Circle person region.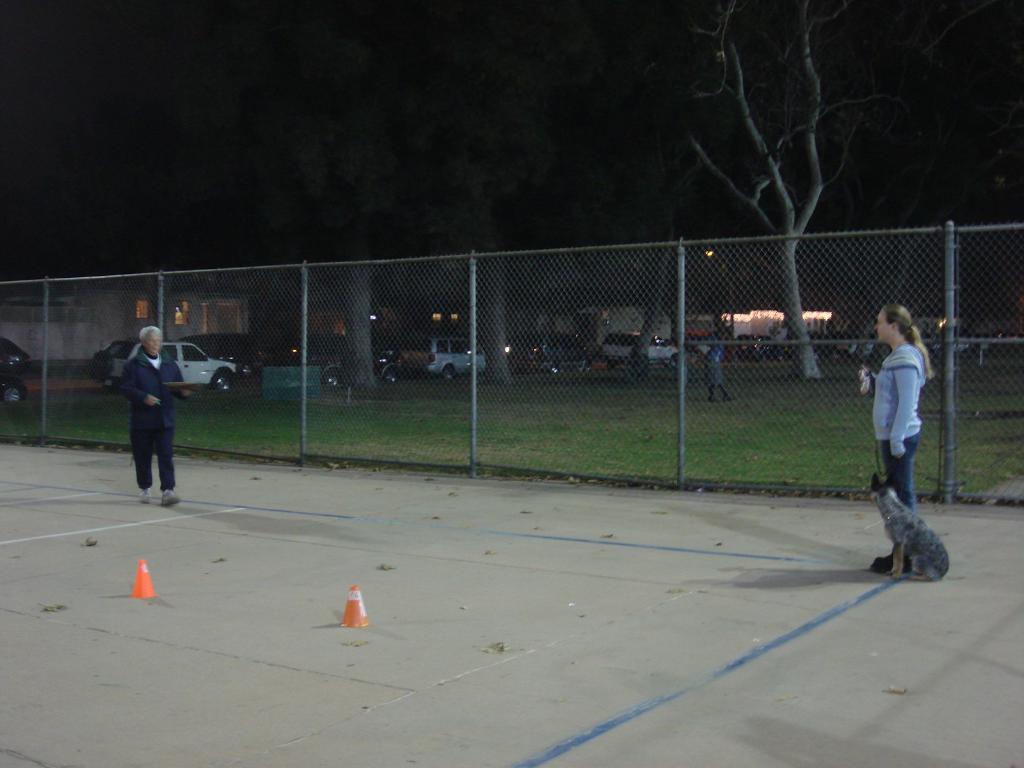
Region: locate(856, 302, 931, 570).
